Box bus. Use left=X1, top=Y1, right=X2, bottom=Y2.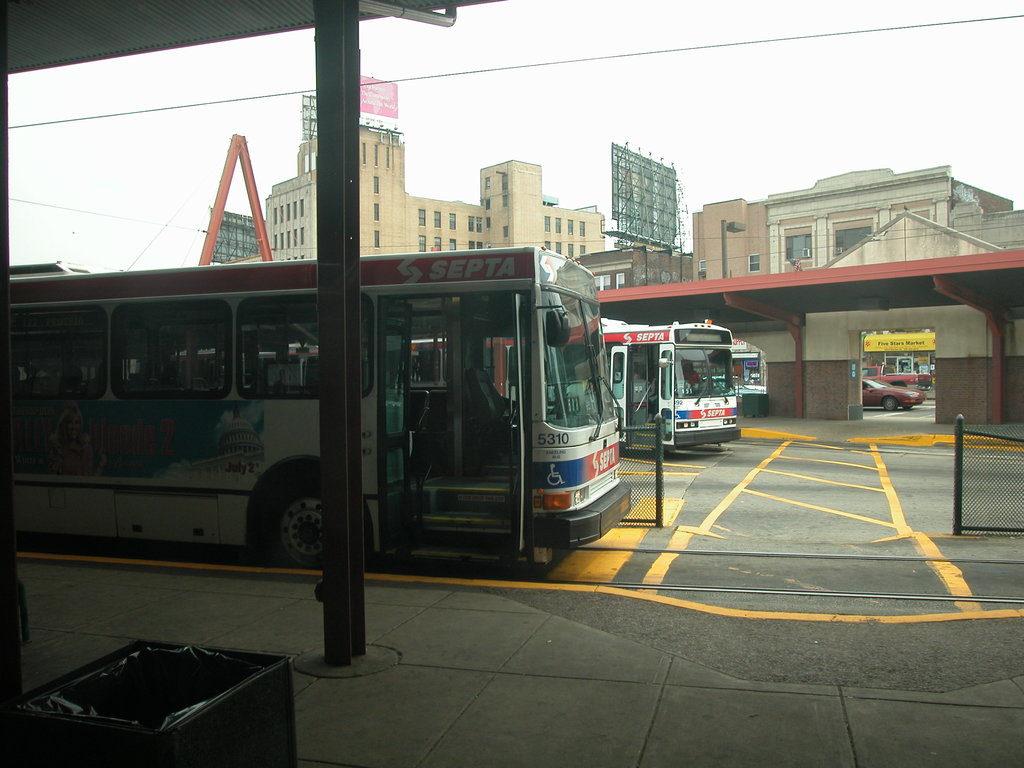
left=283, top=320, right=739, bottom=458.
